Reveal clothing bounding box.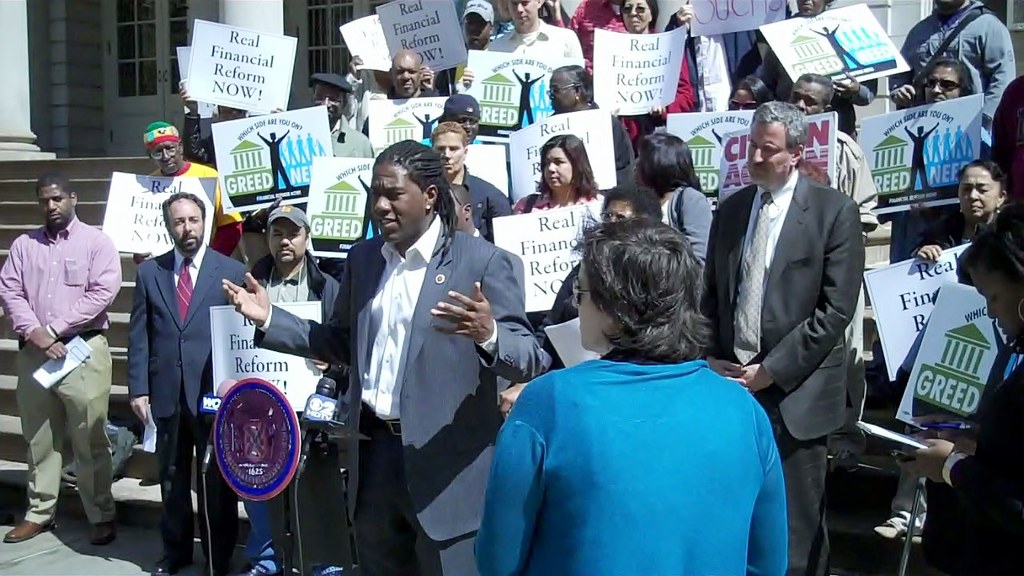
Revealed: left=490, top=21, right=590, bottom=67.
